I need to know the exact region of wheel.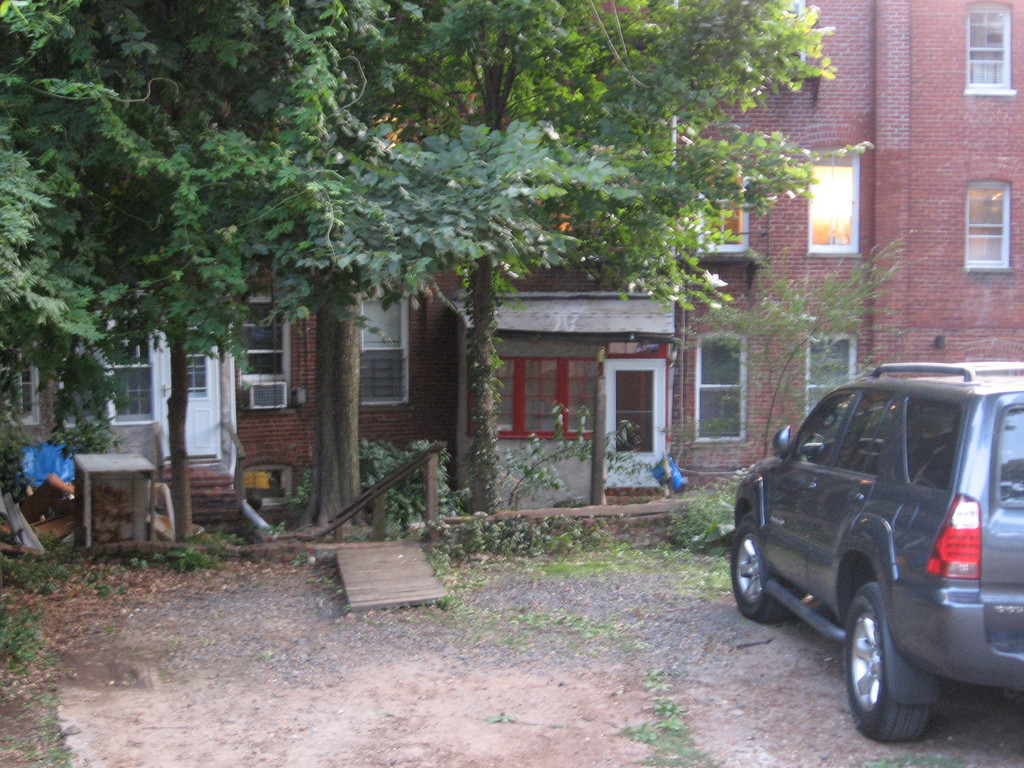
Region: {"left": 844, "top": 582, "right": 934, "bottom": 745}.
